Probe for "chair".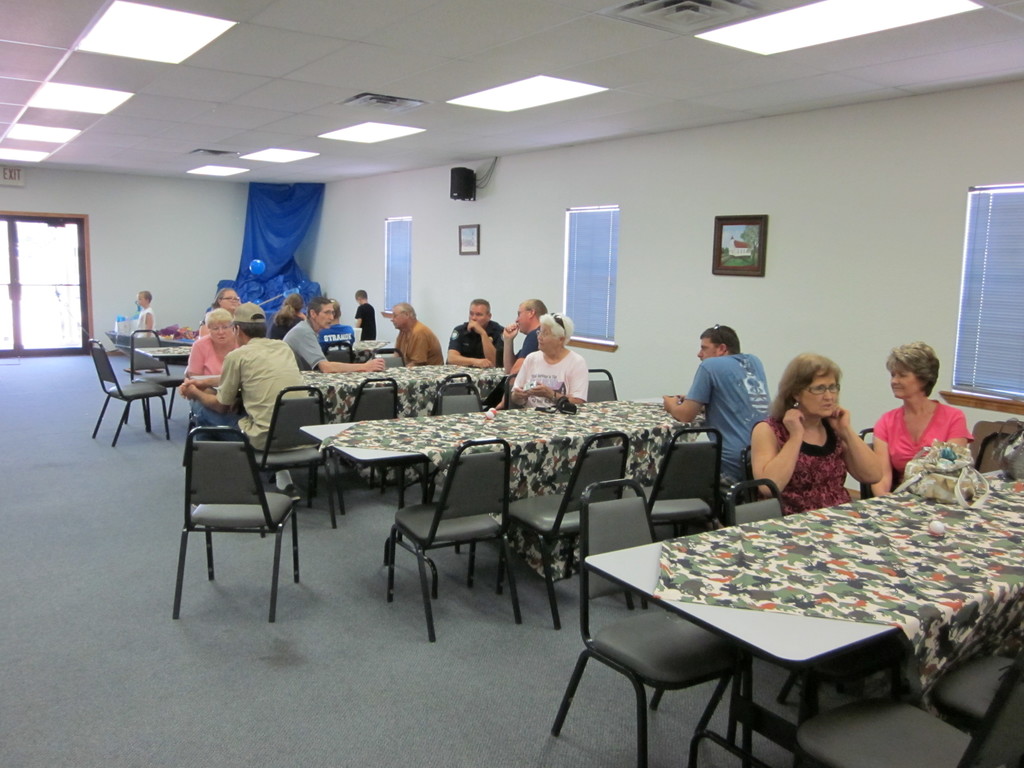
Probe result: bbox=(640, 424, 724, 605).
